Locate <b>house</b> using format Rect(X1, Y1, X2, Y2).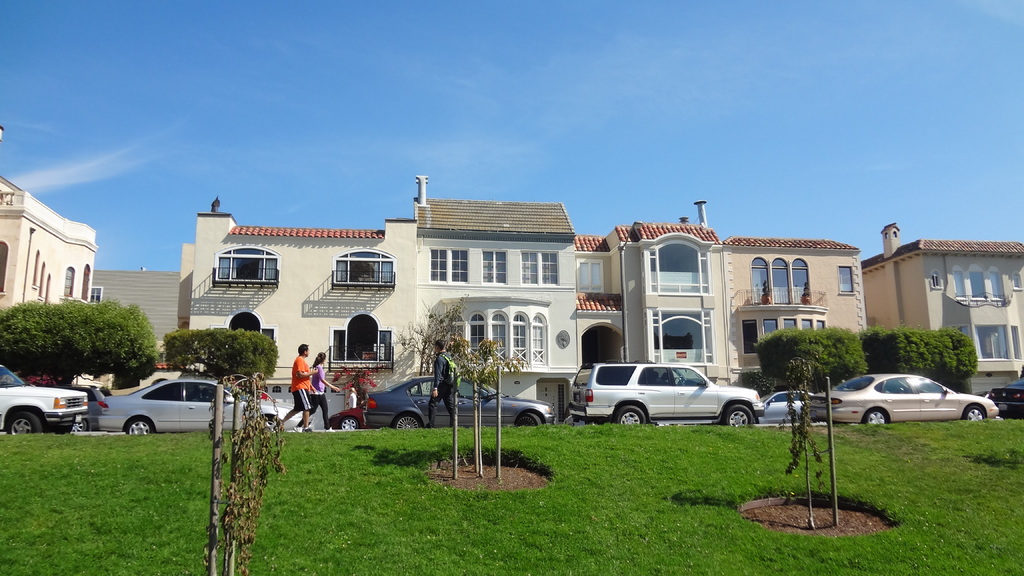
Rect(559, 220, 733, 408).
